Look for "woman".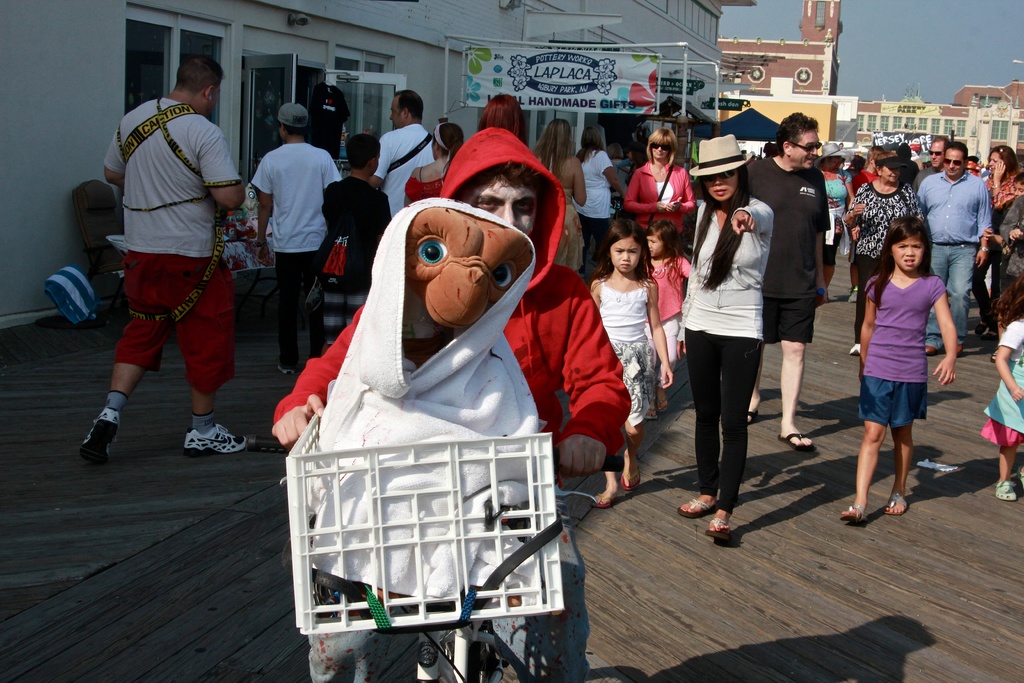
Found: [left=844, top=151, right=912, bottom=355].
